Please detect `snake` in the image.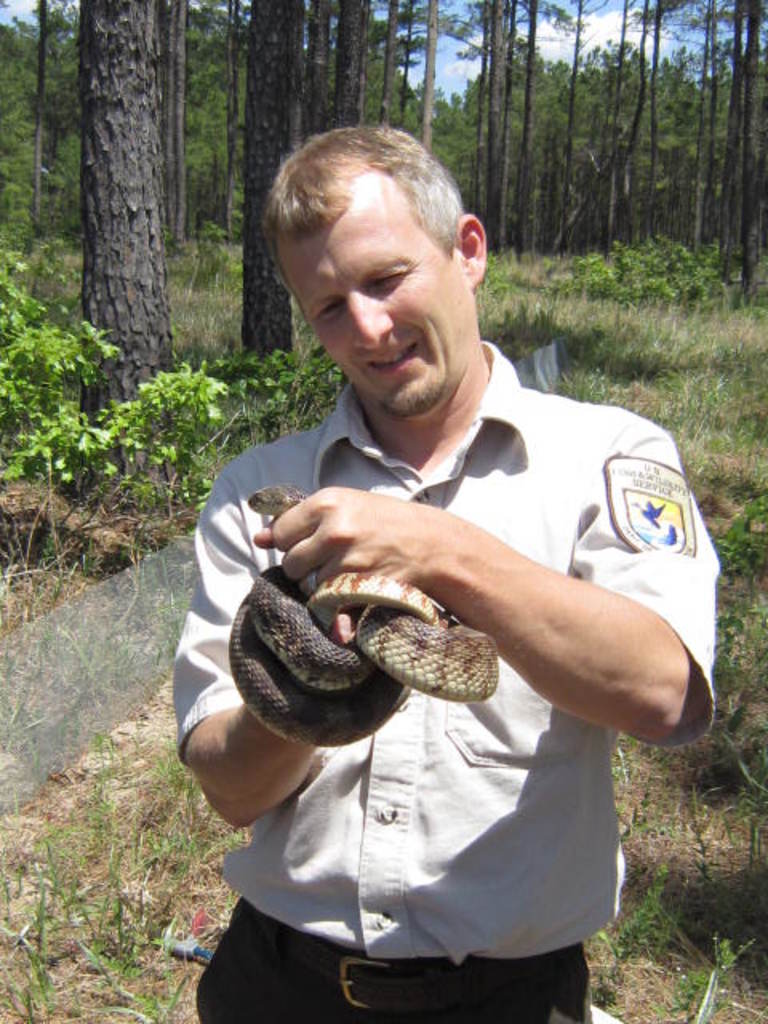
locate(222, 486, 498, 752).
